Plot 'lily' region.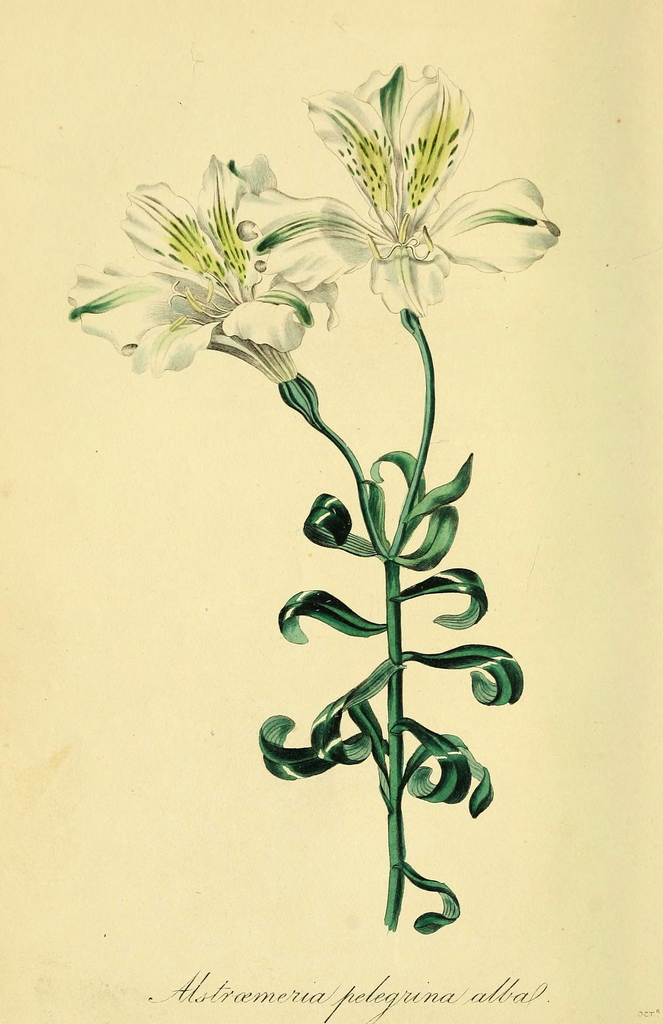
Plotted at crop(60, 157, 299, 395).
